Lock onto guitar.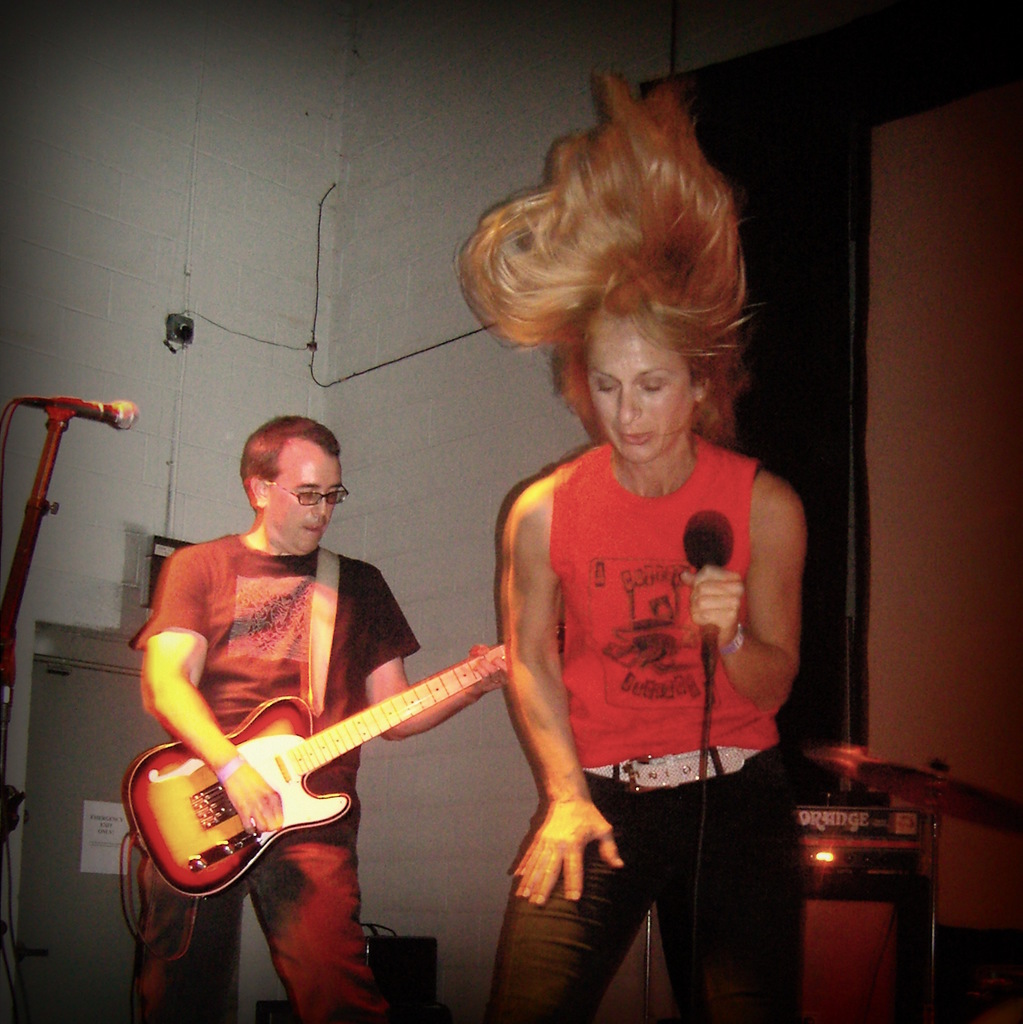
Locked: <region>121, 638, 506, 892</region>.
